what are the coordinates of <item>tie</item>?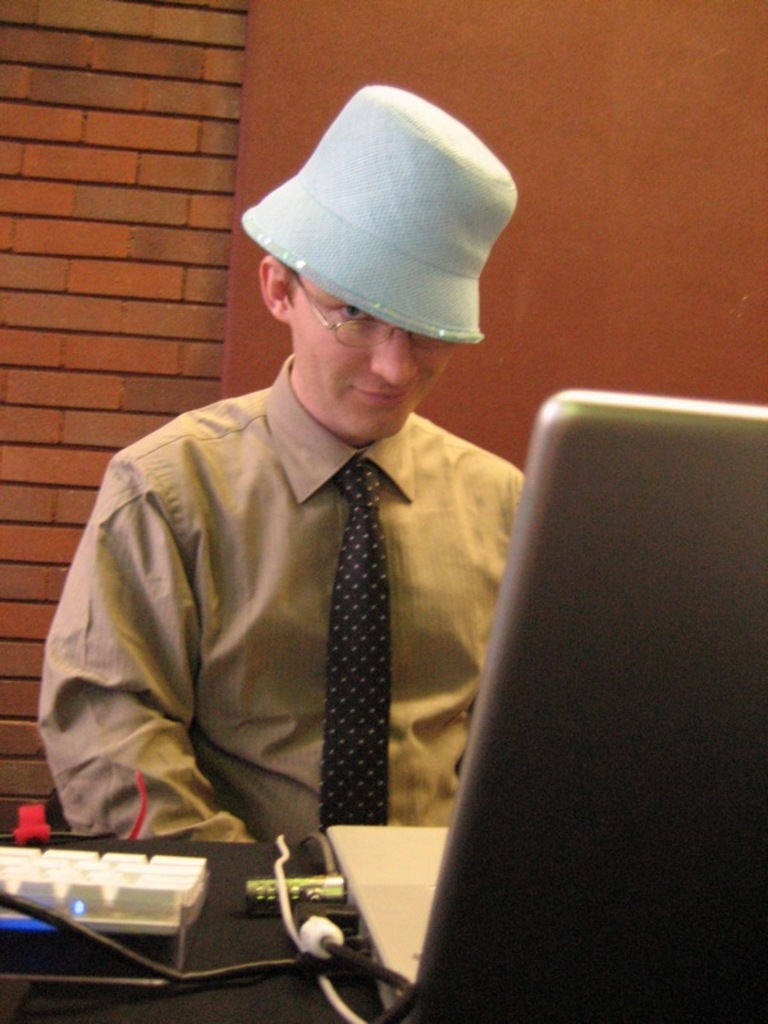
320,457,389,841.
